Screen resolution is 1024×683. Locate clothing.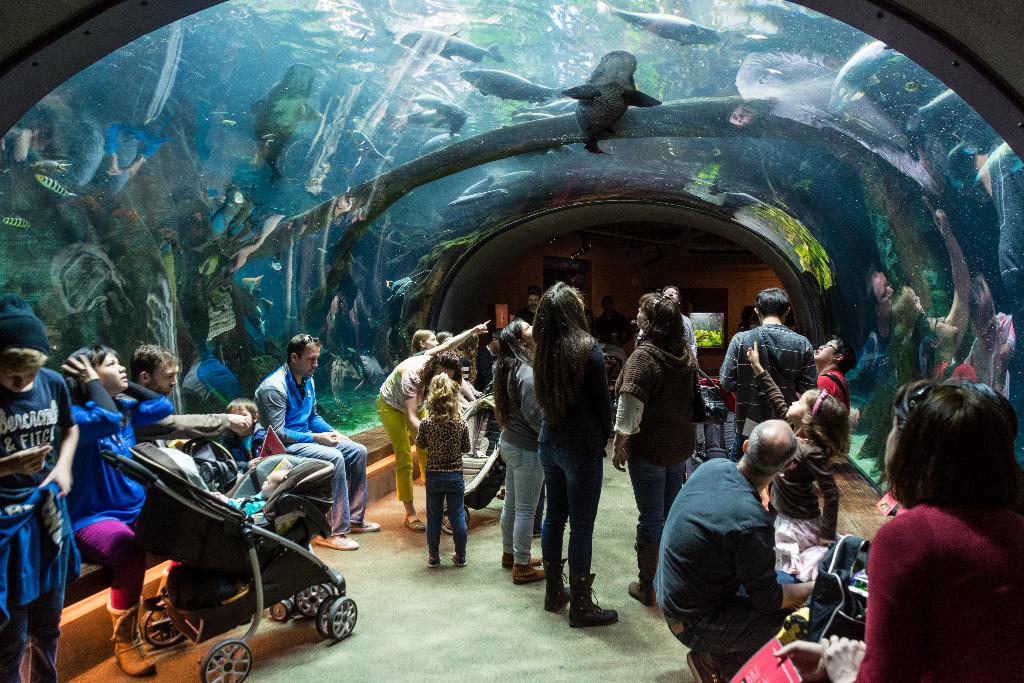
select_region(611, 331, 694, 582).
